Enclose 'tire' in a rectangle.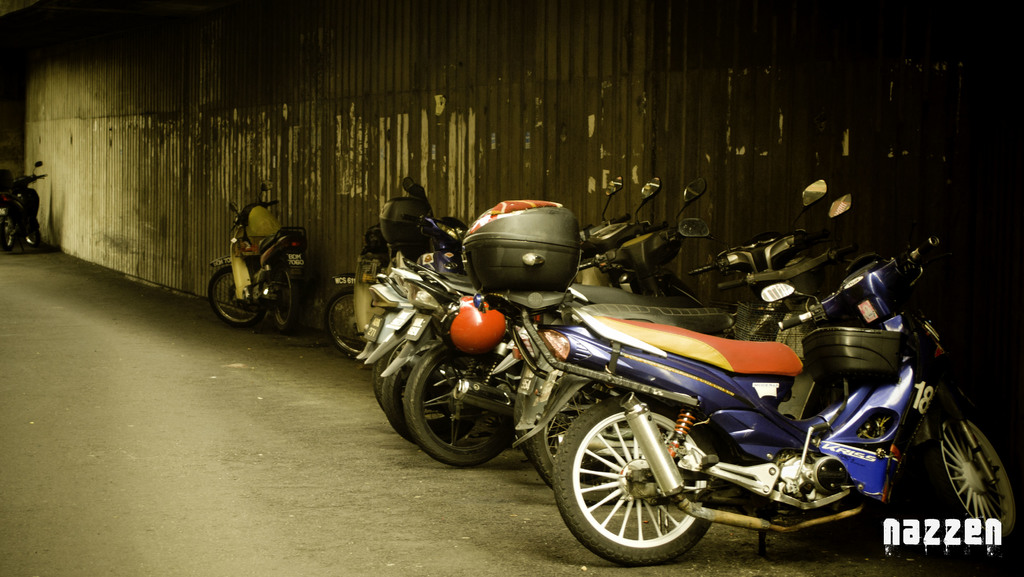
left=381, top=364, right=481, bottom=444.
